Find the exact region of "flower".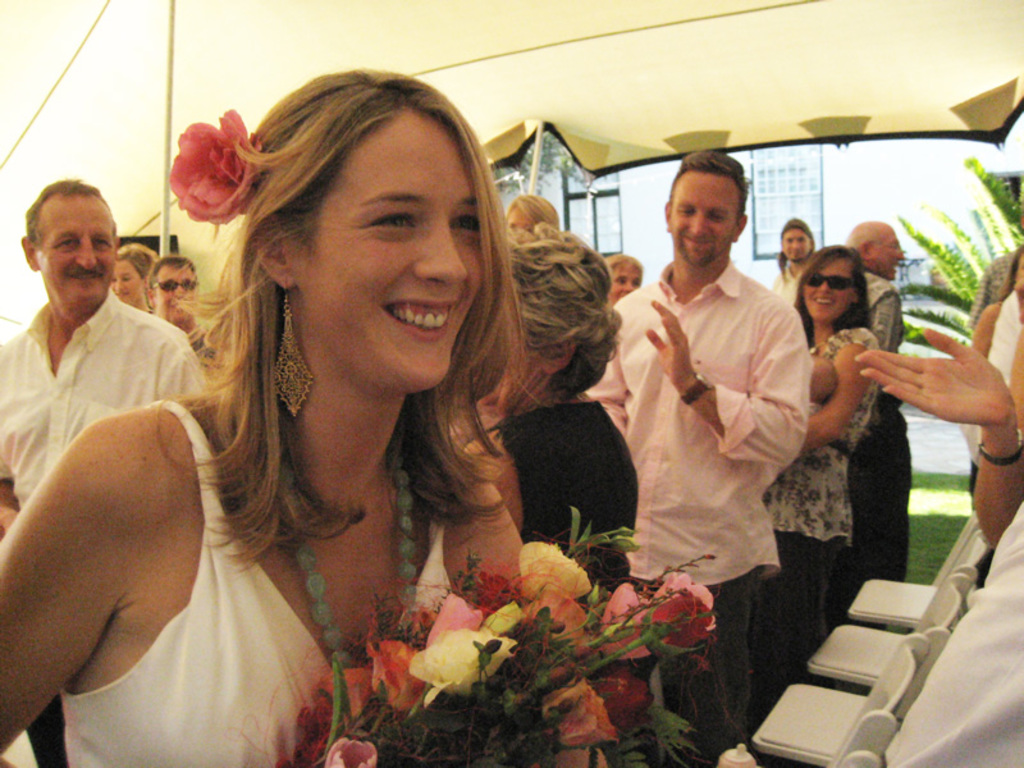
Exact region: rect(163, 102, 262, 236).
